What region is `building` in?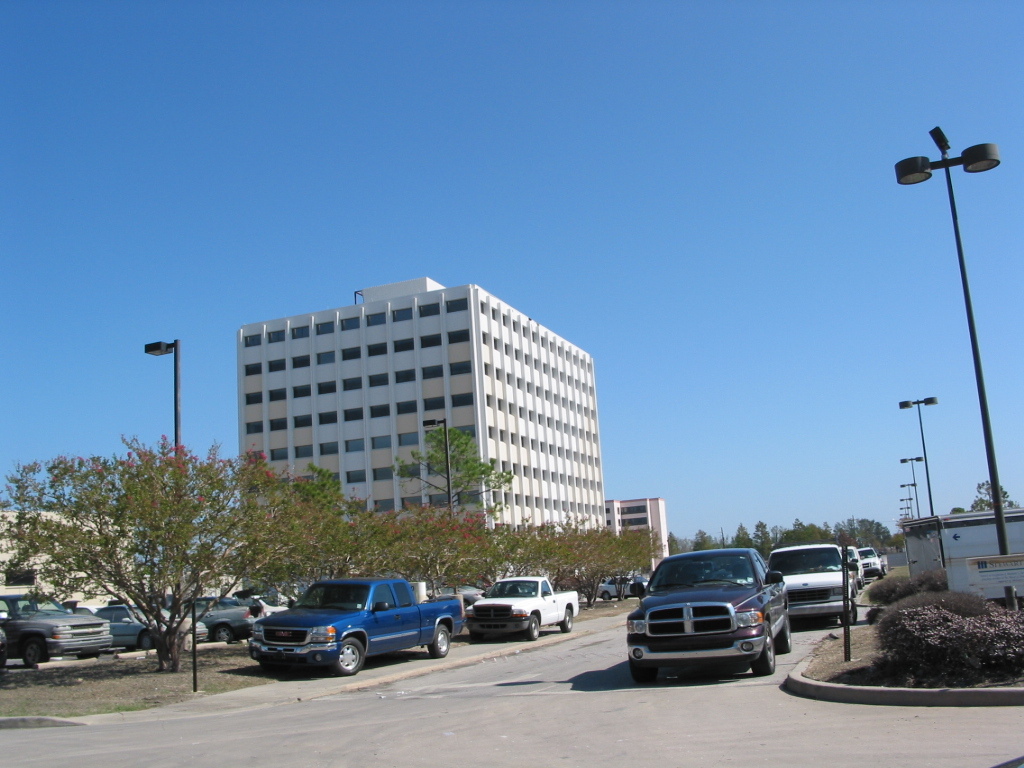
left=235, top=271, right=609, bottom=556.
